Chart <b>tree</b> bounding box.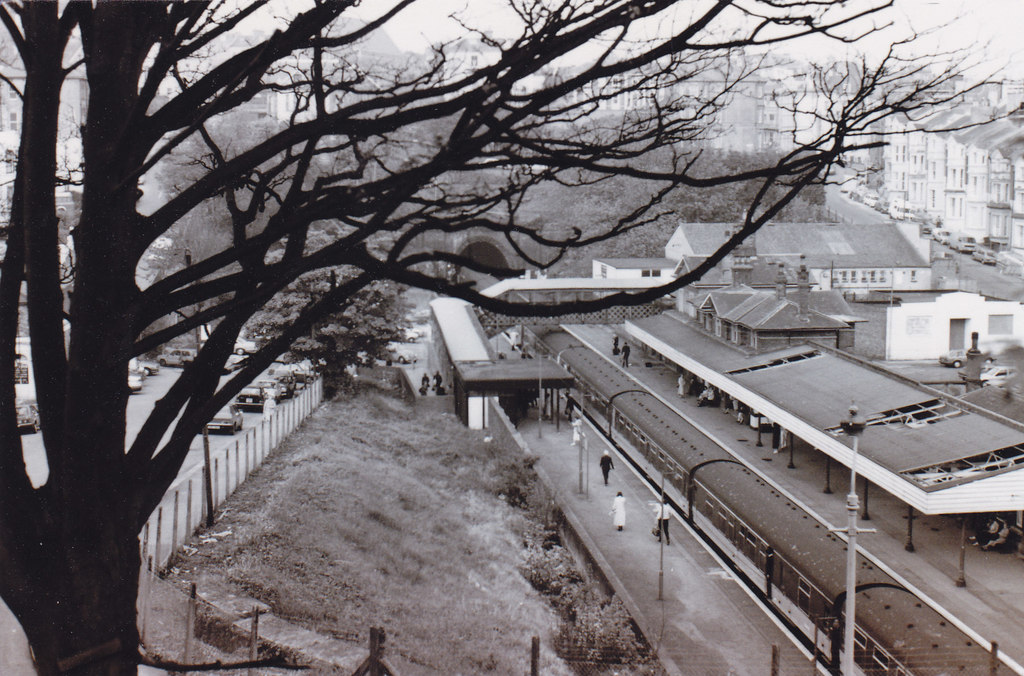
Charted: crop(5, 0, 982, 600).
